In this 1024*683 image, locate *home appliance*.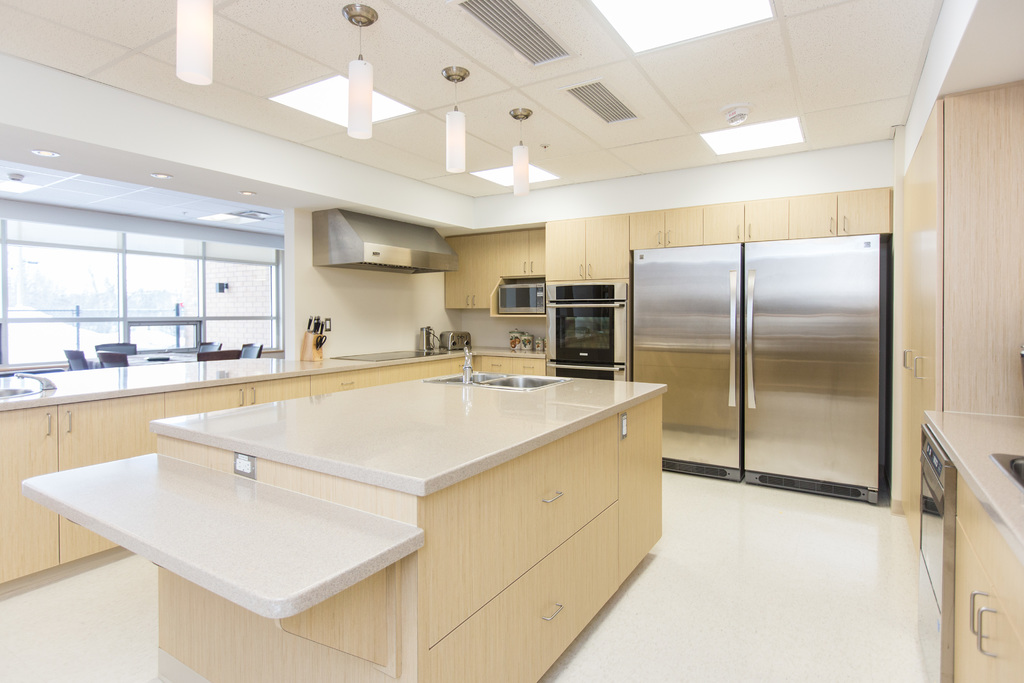
Bounding box: rect(438, 330, 472, 352).
